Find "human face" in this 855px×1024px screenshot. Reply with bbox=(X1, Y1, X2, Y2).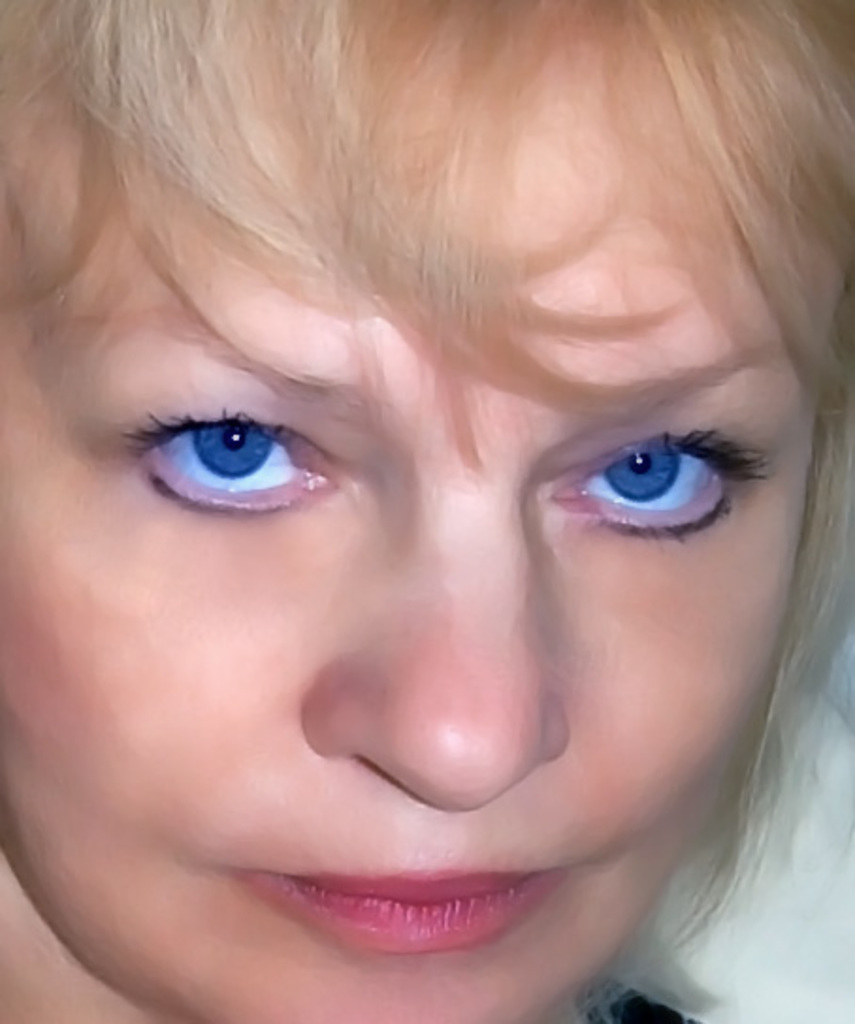
bbox=(0, 34, 851, 1022).
